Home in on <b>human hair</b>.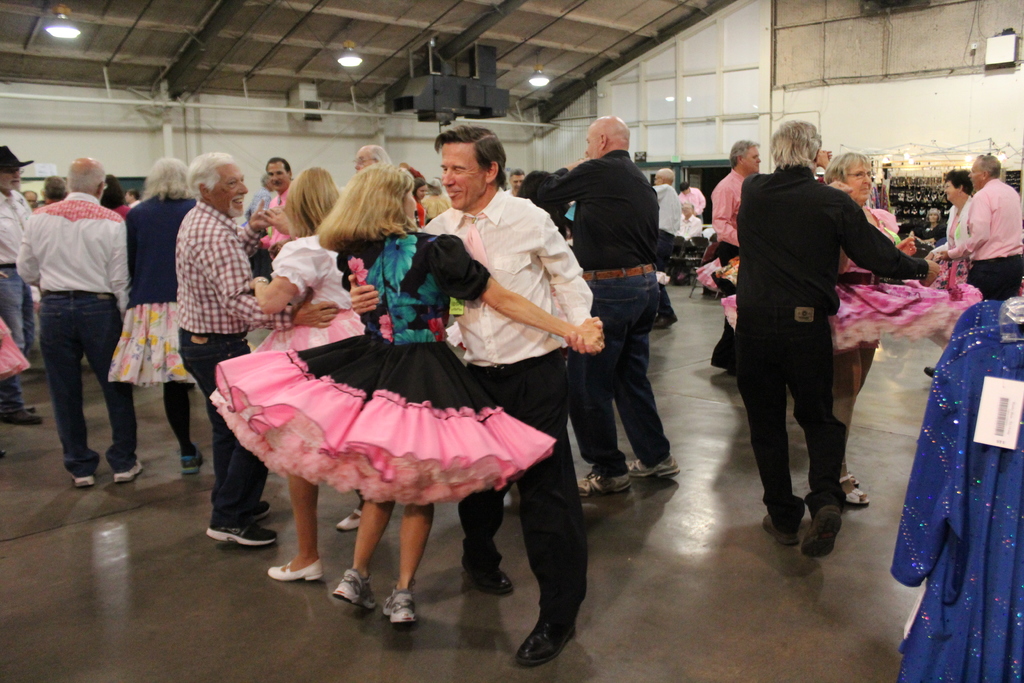
Homed in at BBox(264, 158, 291, 180).
